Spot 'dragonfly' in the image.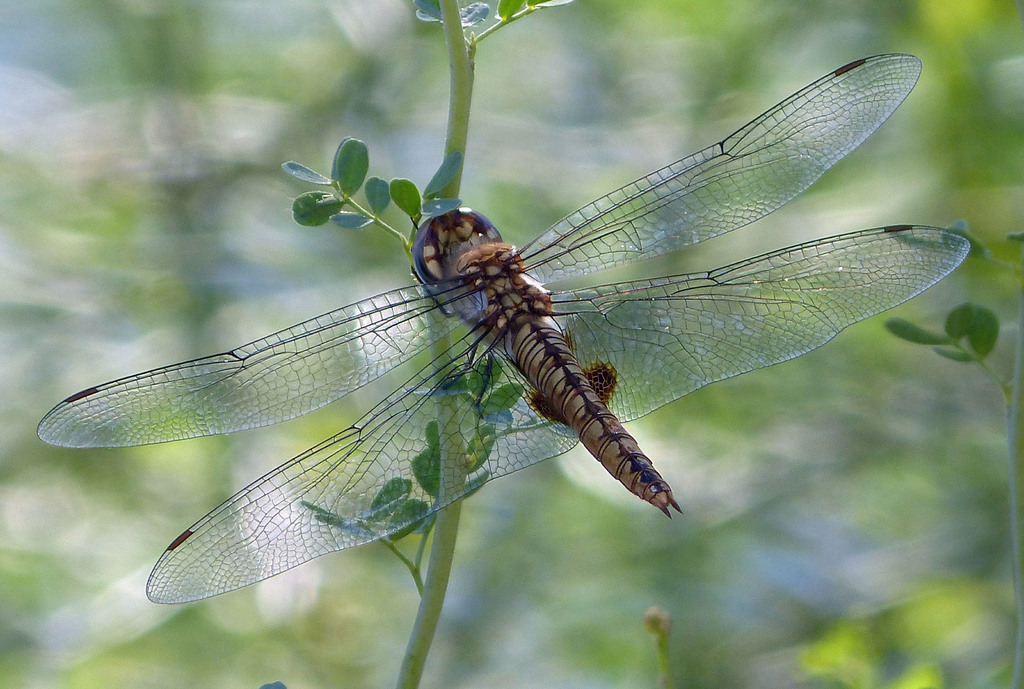
'dragonfly' found at <region>35, 54, 973, 605</region>.
